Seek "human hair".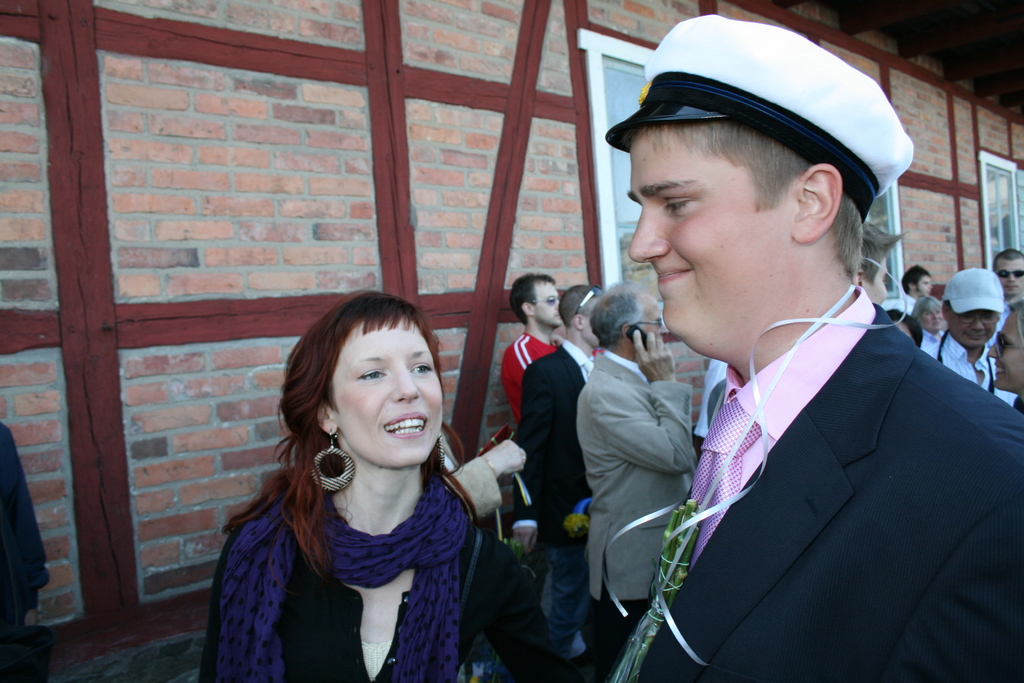
{"left": 587, "top": 283, "right": 641, "bottom": 352}.
